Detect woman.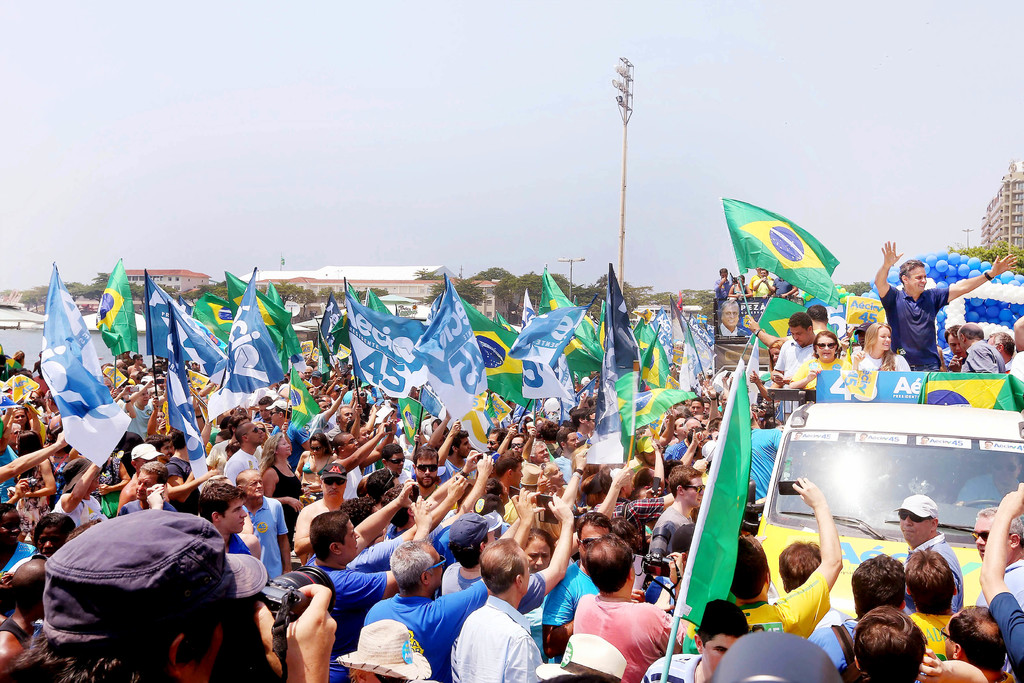
Detected at 726:272:753:300.
